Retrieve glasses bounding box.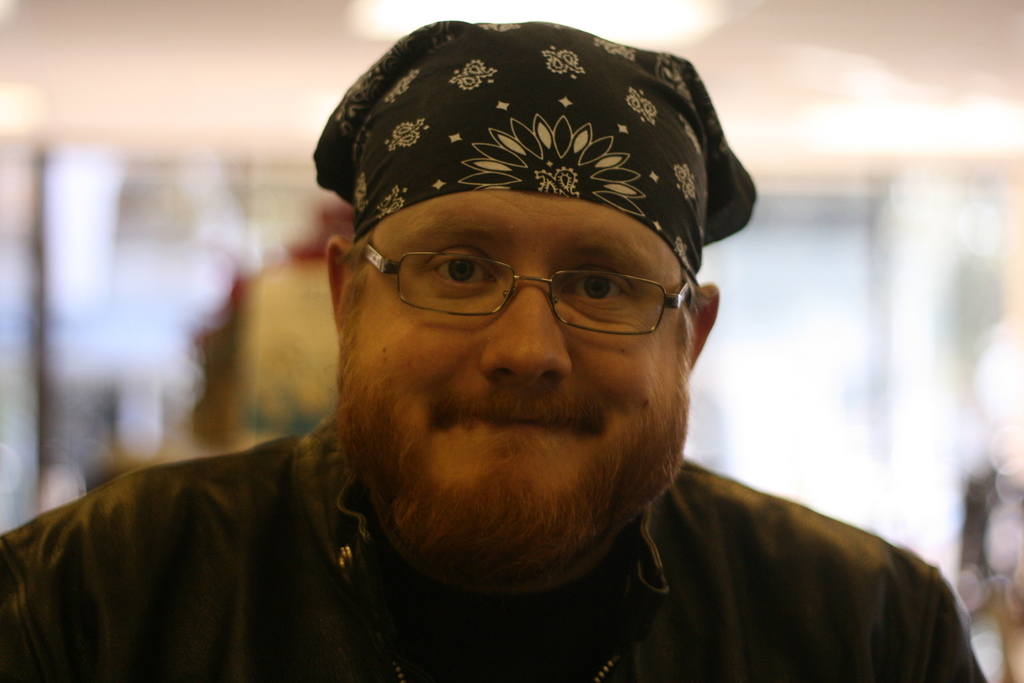
Bounding box: 356/243/707/345.
